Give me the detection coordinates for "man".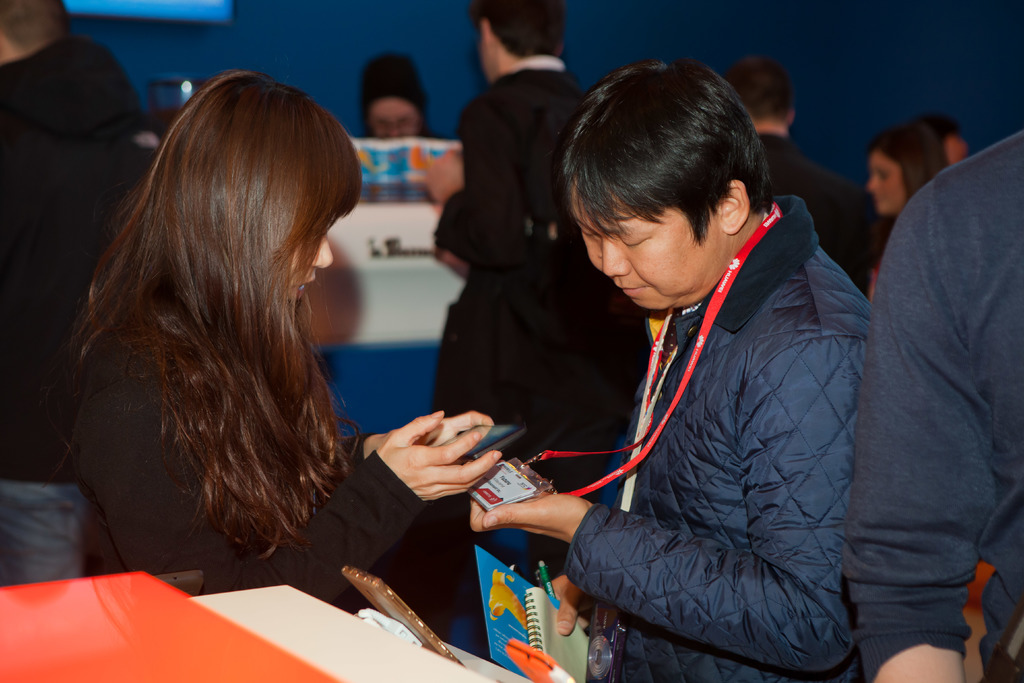
(392, 62, 932, 670).
